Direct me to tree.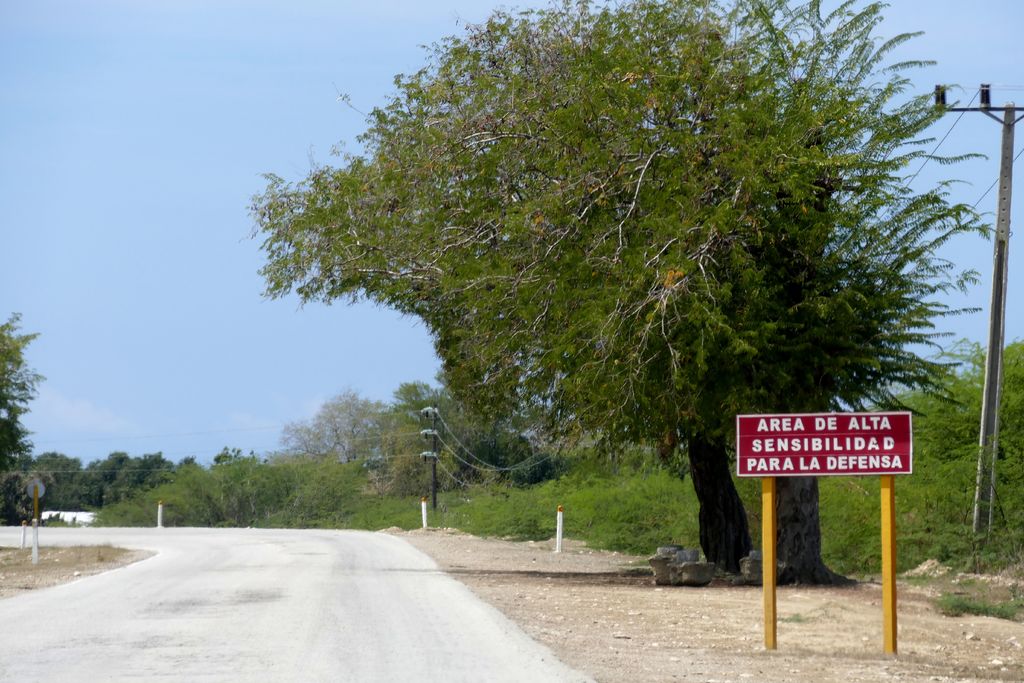
Direction: crop(221, 18, 980, 547).
